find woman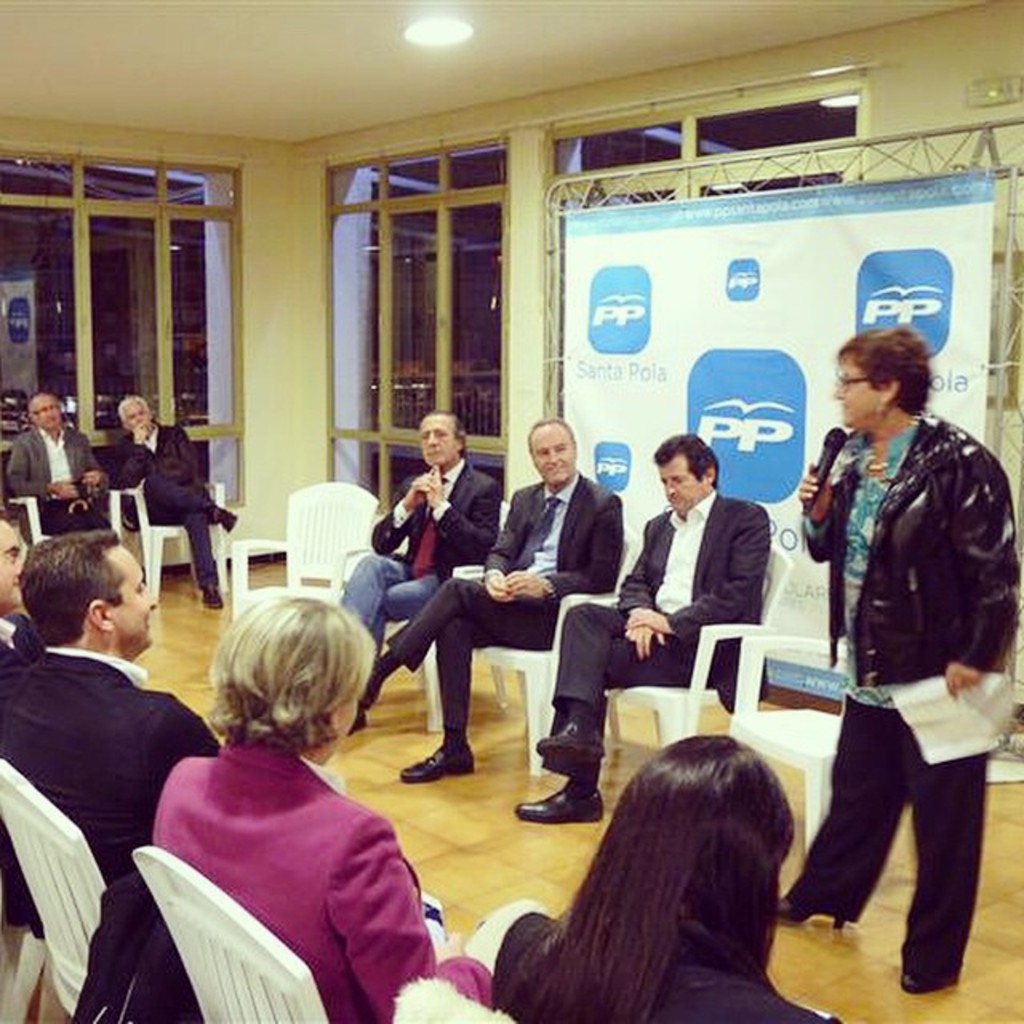
792/280/1005/1014
